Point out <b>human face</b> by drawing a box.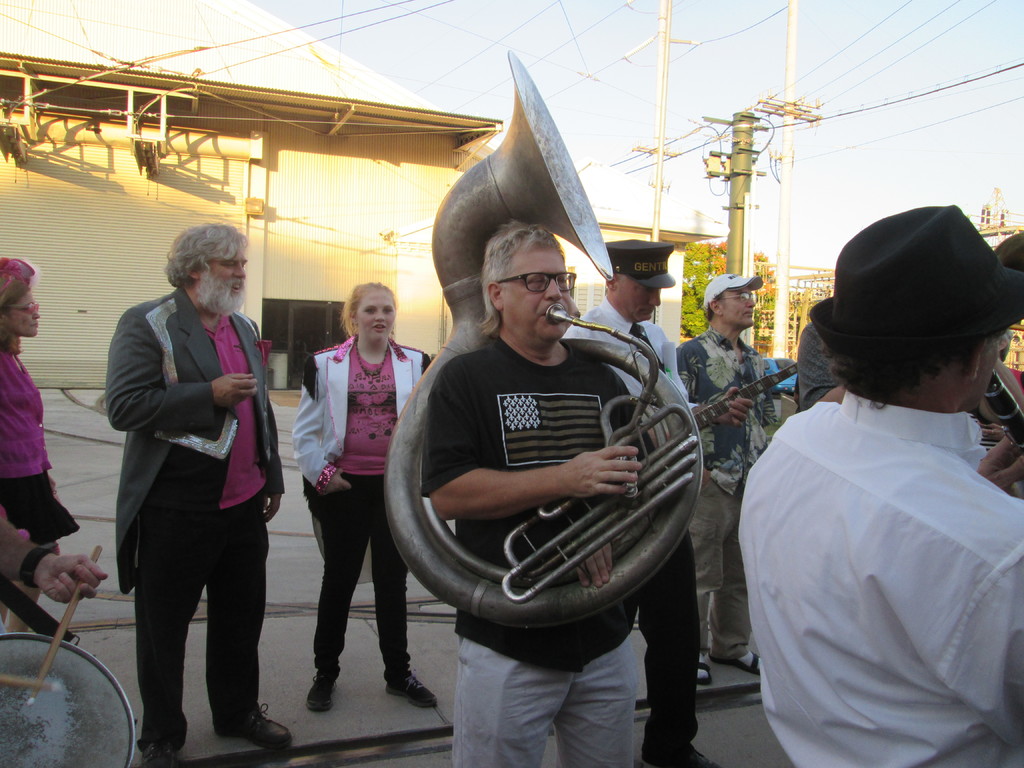
l=202, t=246, r=245, b=302.
